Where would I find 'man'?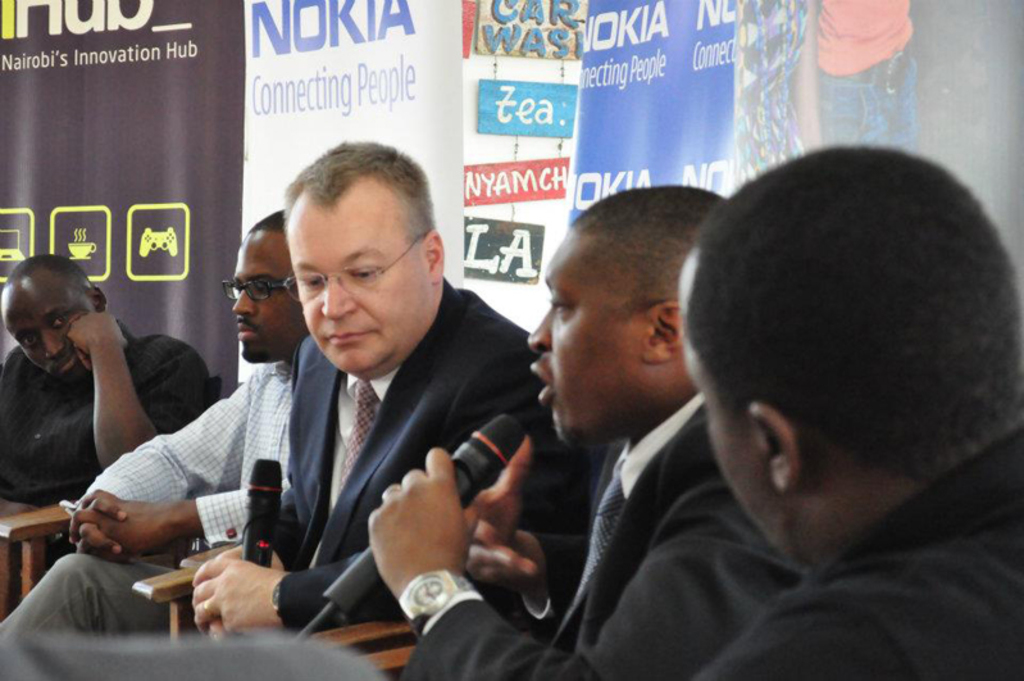
At [left=682, top=144, right=1023, bottom=680].
